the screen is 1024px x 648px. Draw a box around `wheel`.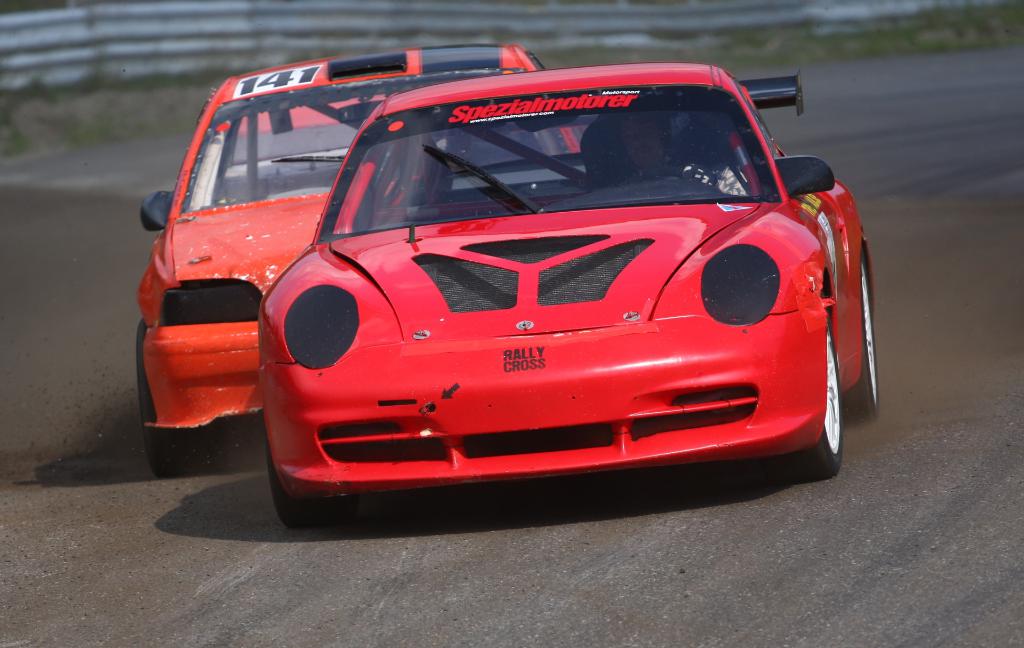
(x1=627, y1=162, x2=698, y2=183).
